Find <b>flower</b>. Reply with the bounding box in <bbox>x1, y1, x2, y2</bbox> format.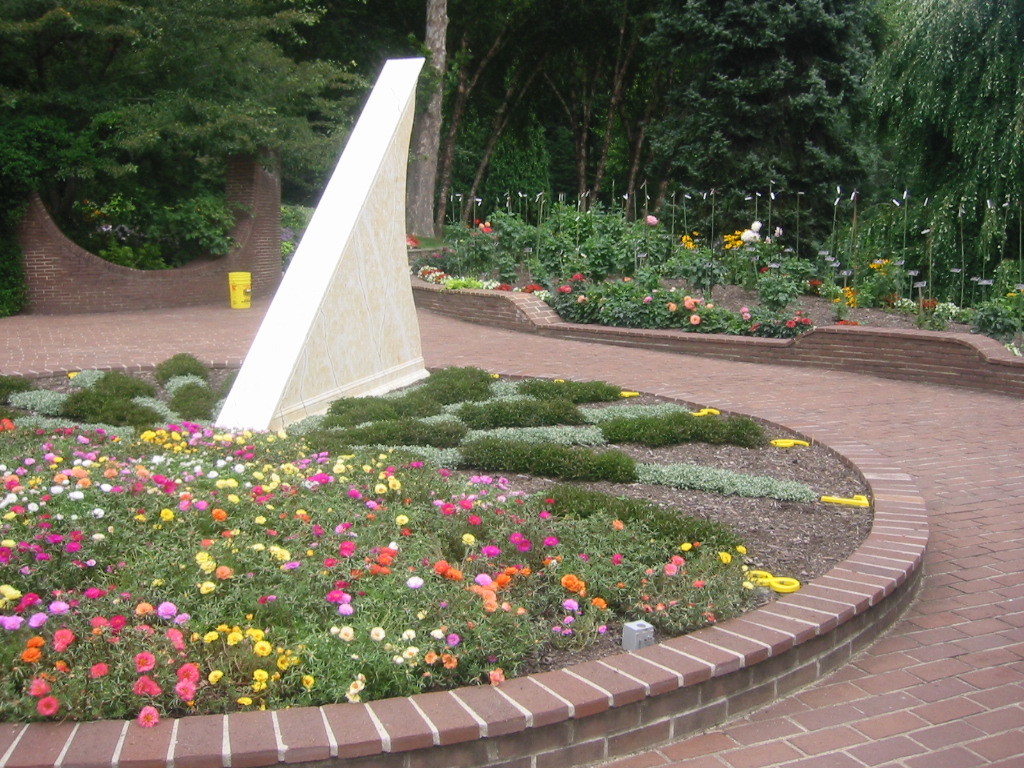
<bbox>206, 669, 221, 683</bbox>.
